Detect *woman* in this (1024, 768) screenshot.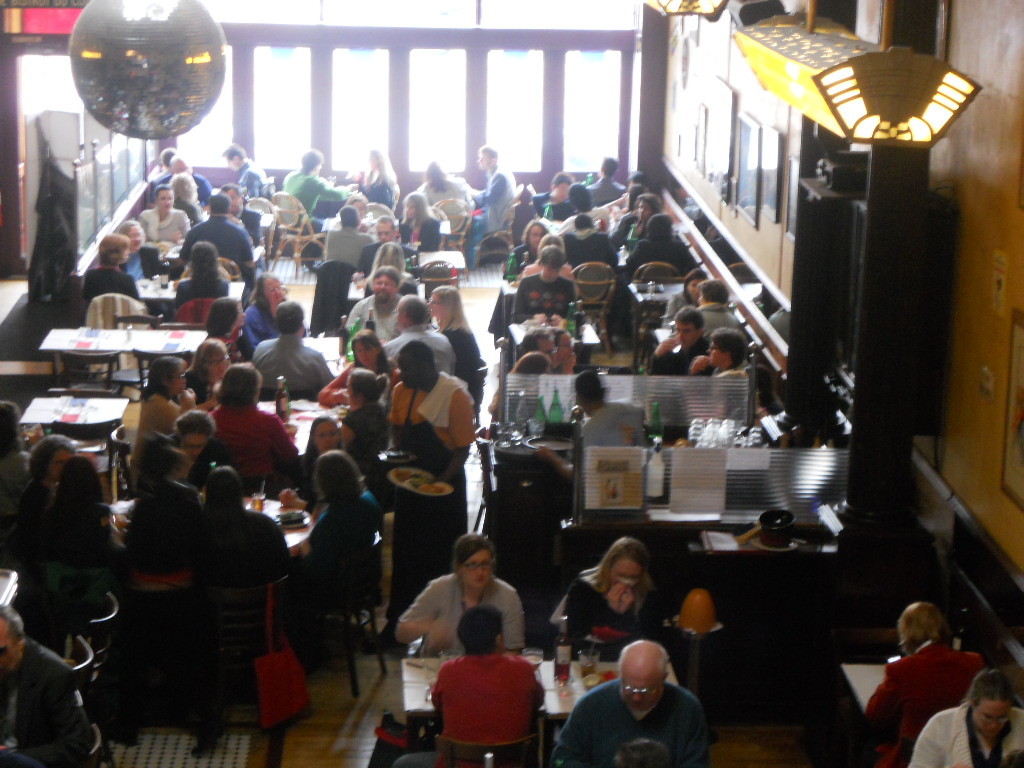
Detection: [x1=191, y1=470, x2=291, y2=610].
